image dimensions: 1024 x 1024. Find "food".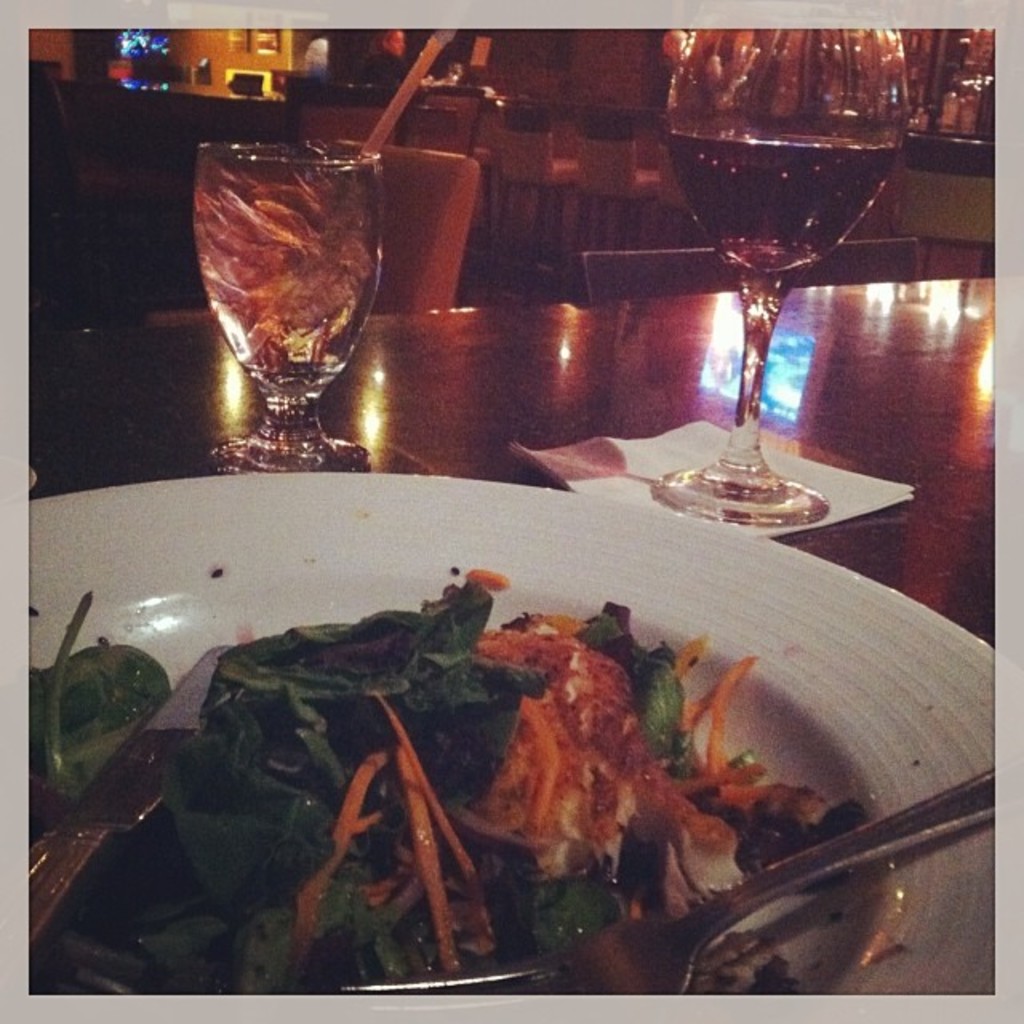
26, 592, 174, 1006.
